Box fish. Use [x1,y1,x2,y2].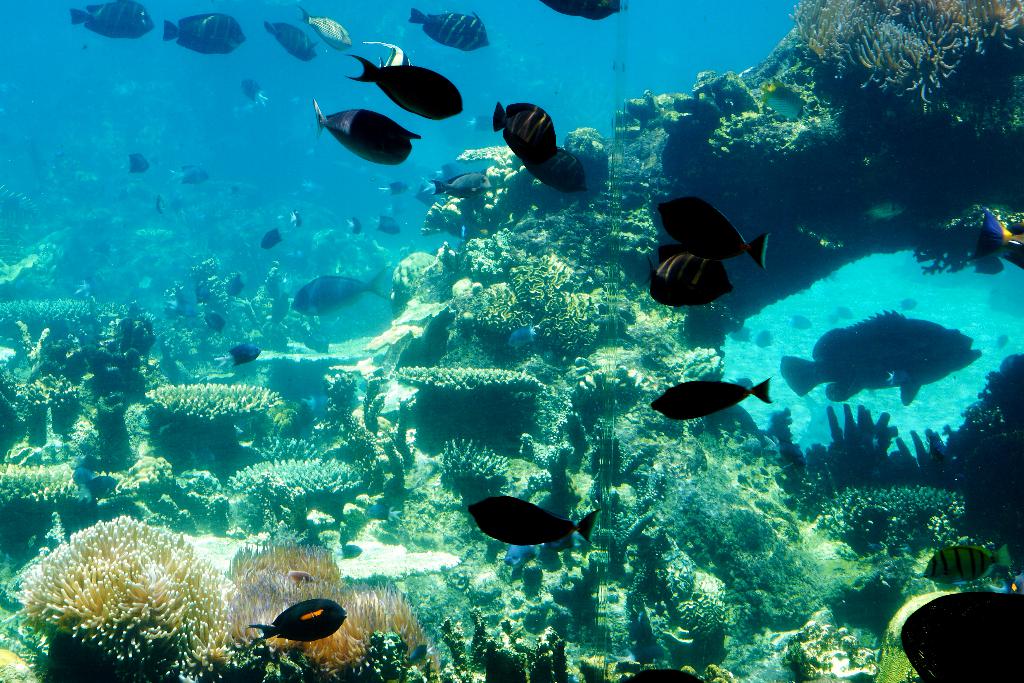
[409,7,490,54].
